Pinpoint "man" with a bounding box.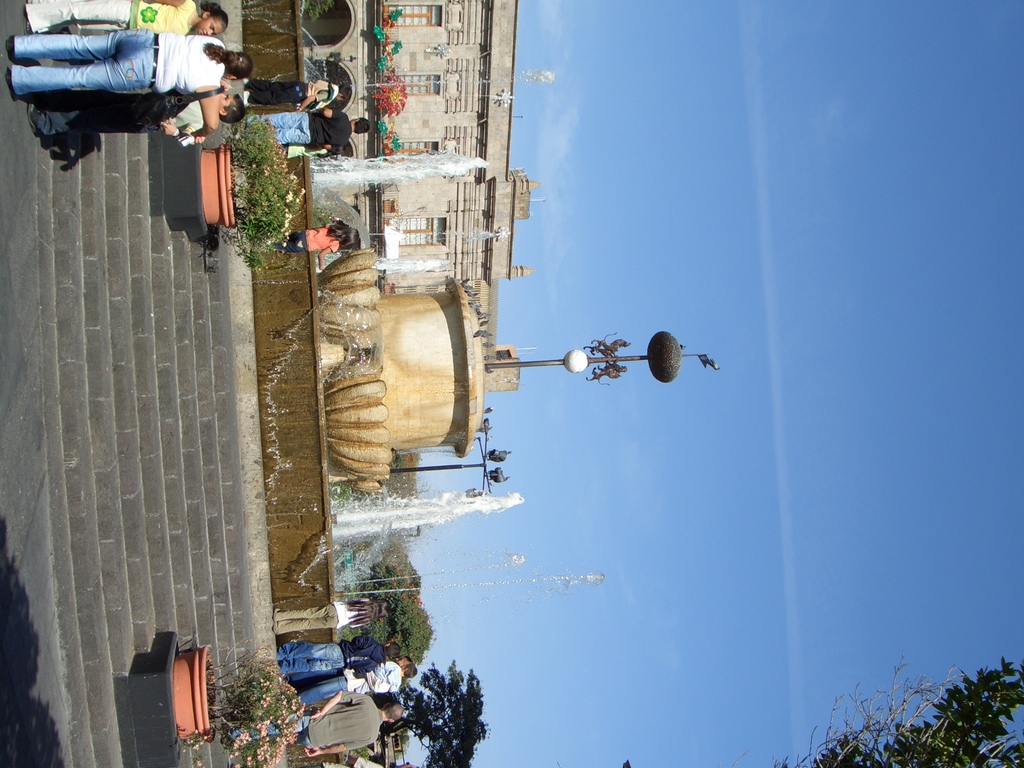
bbox(223, 691, 406, 757).
